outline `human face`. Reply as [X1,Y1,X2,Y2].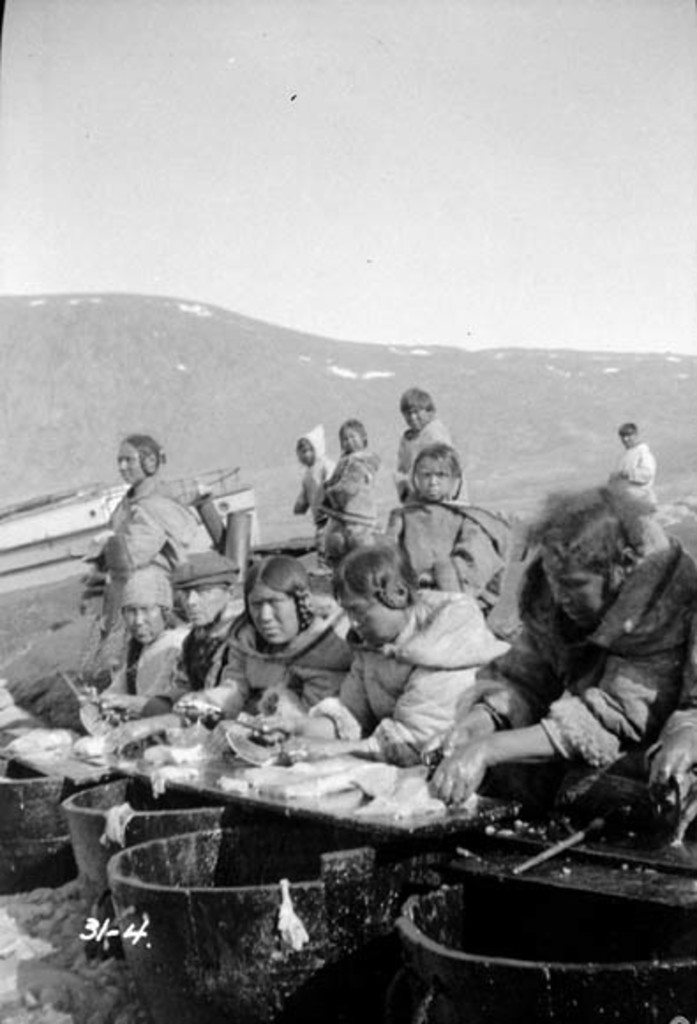
[116,443,143,477].
